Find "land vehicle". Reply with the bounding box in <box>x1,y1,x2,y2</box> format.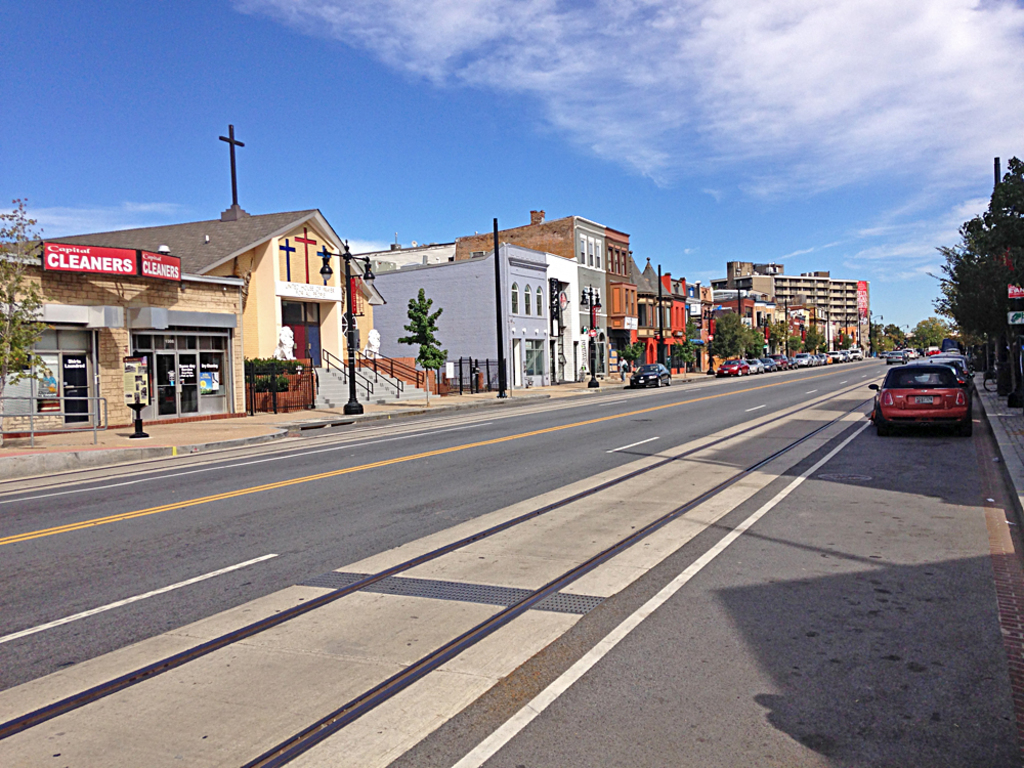
<box>630,359,672,387</box>.
